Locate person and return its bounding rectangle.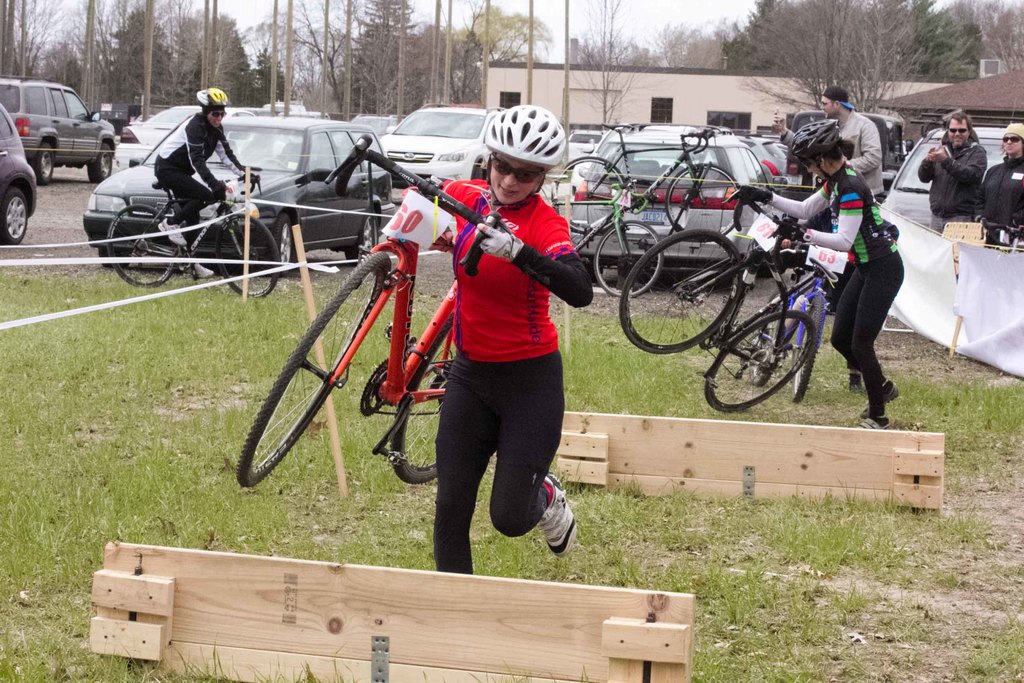
box(973, 123, 1023, 247).
